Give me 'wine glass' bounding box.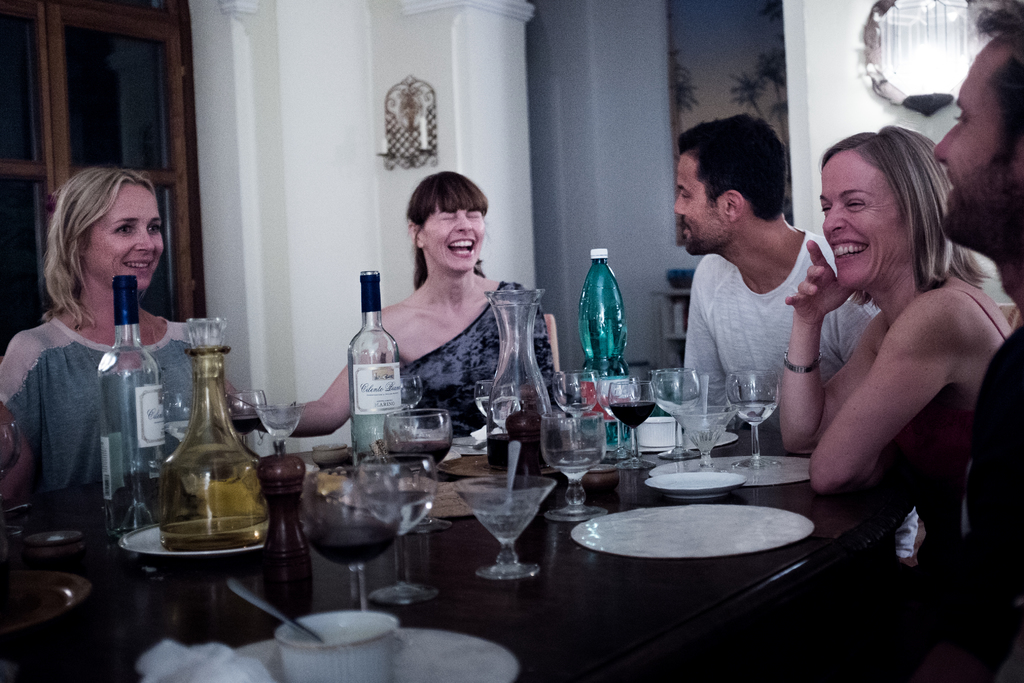
[left=381, top=404, right=450, bottom=527].
